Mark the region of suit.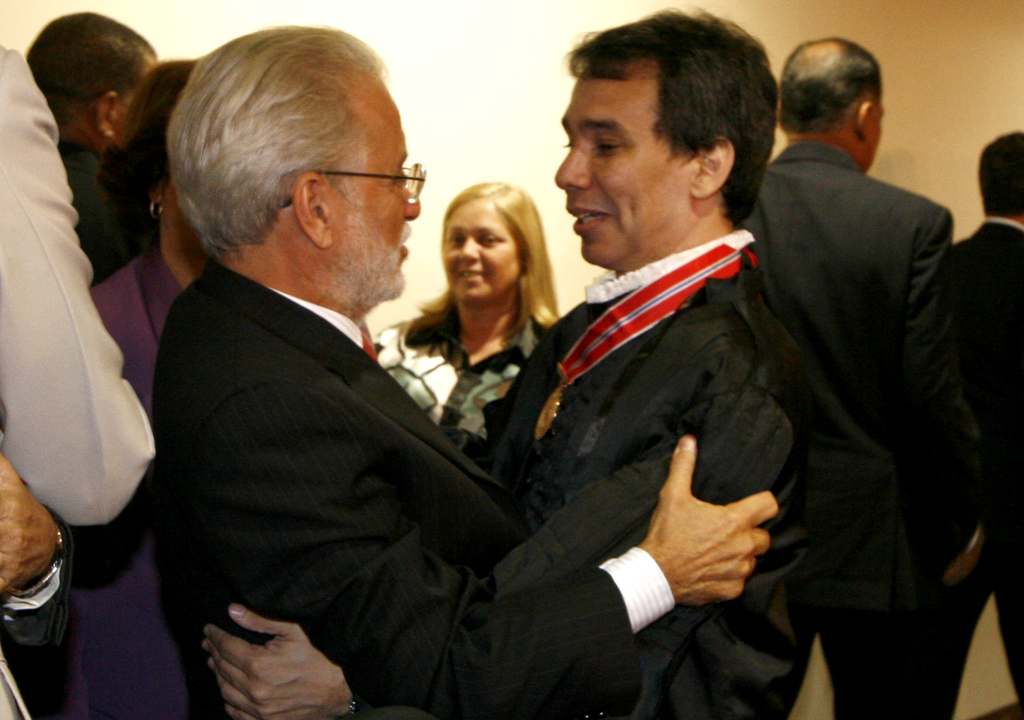
Region: detection(744, 140, 978, 719).
